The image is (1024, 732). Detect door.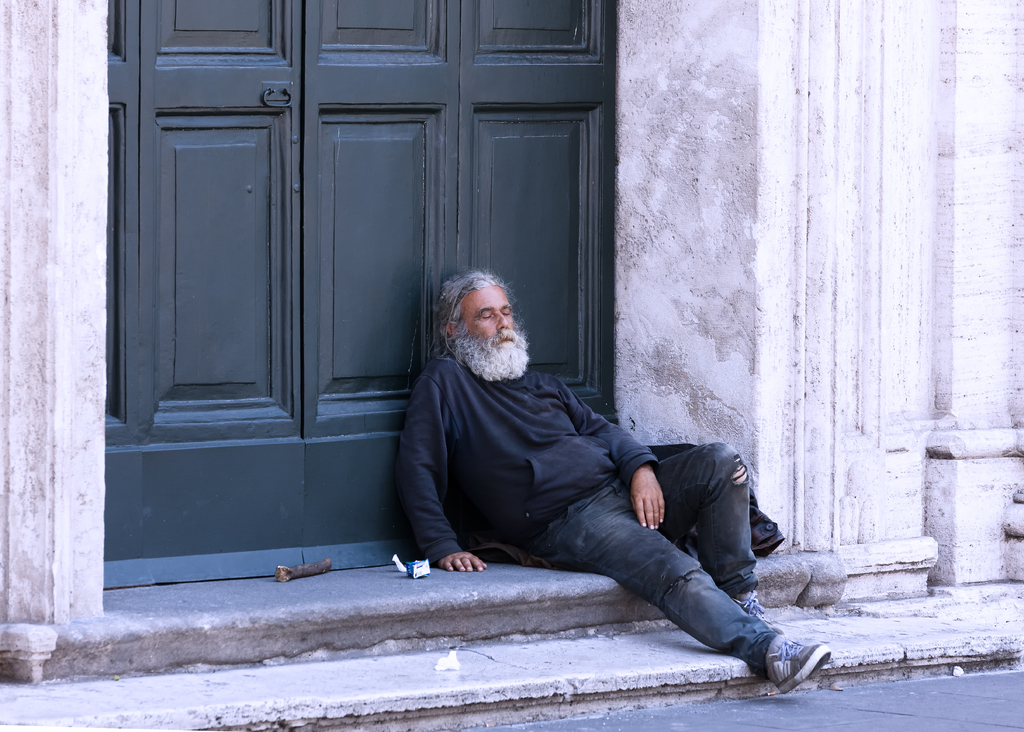
Detection: (left=101, top=0, right=619, bottom=594).
